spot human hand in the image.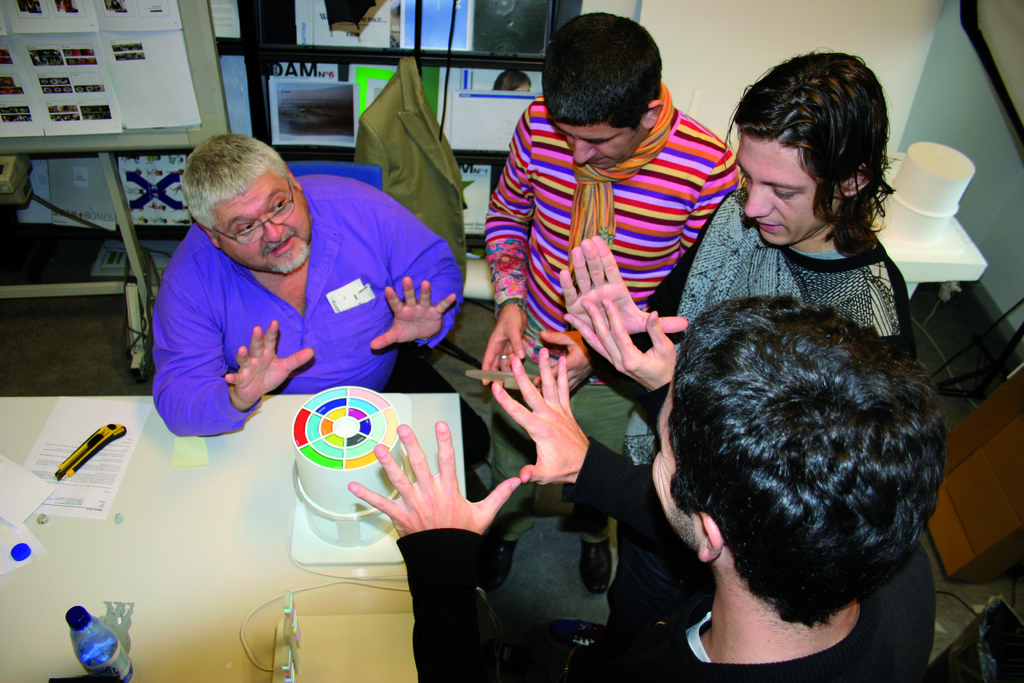
human hand found at <region>369, 276, 458, 345</region>.
